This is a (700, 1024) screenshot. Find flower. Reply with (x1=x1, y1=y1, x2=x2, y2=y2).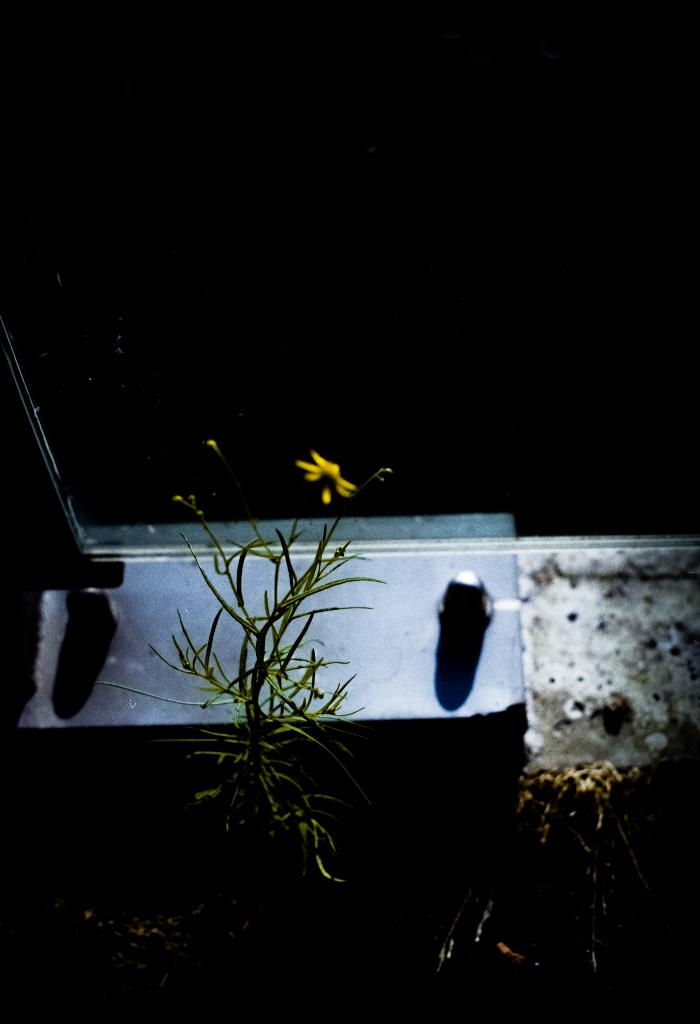
(x1=300, y1=452, x2=352, y2=508).
